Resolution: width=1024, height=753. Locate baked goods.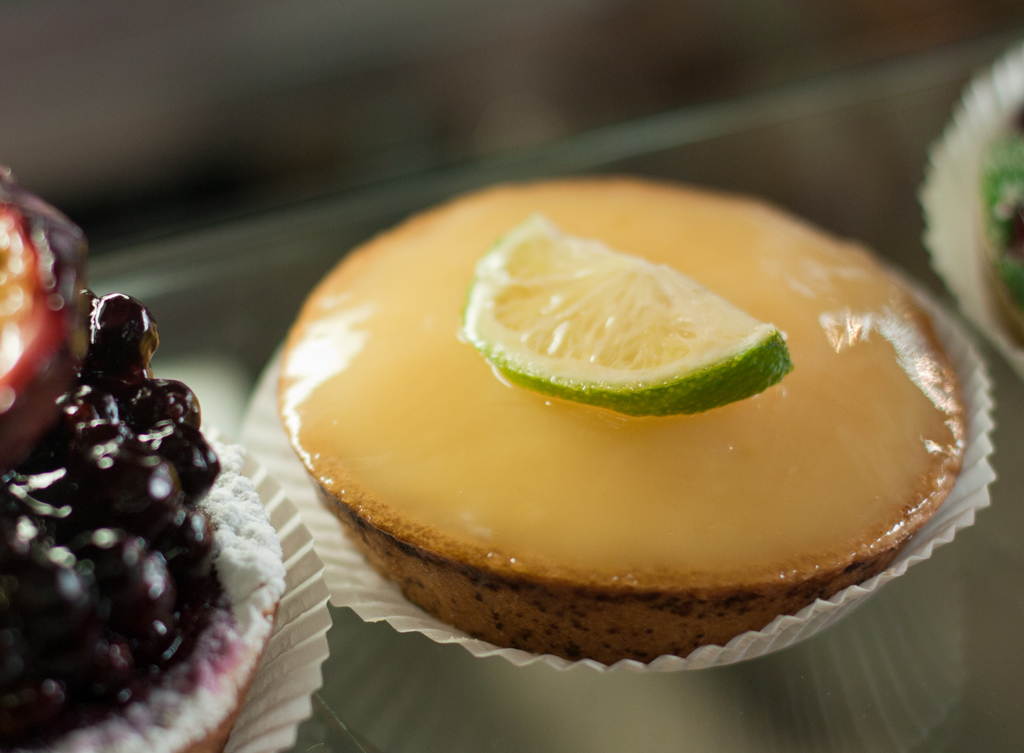
0/174/281/752.
